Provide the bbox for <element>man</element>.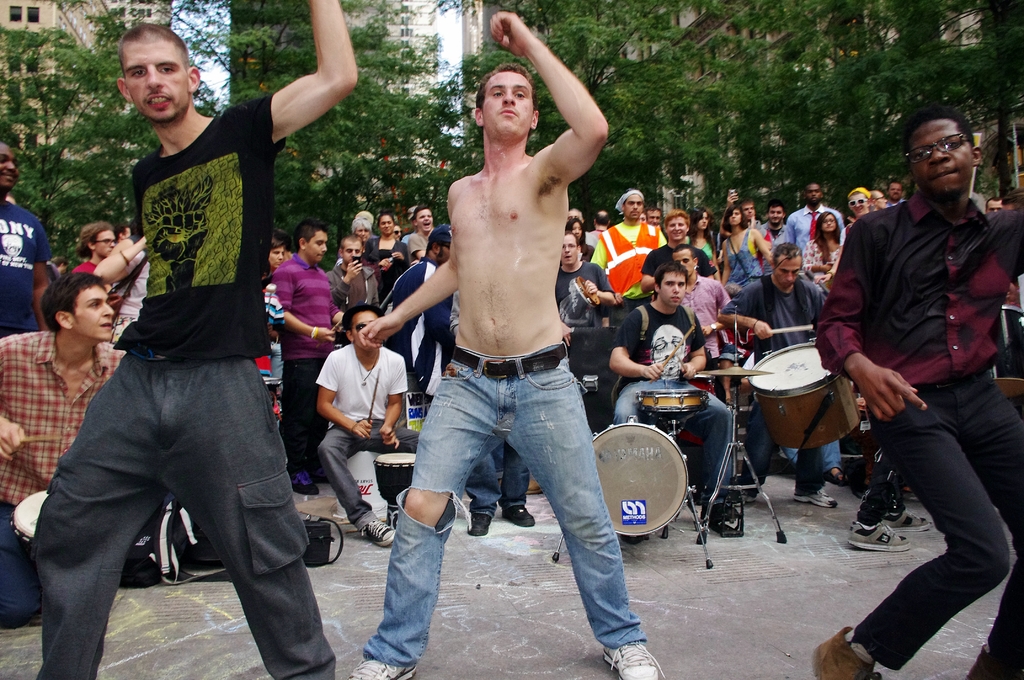
(715, 231, 828, 502).
